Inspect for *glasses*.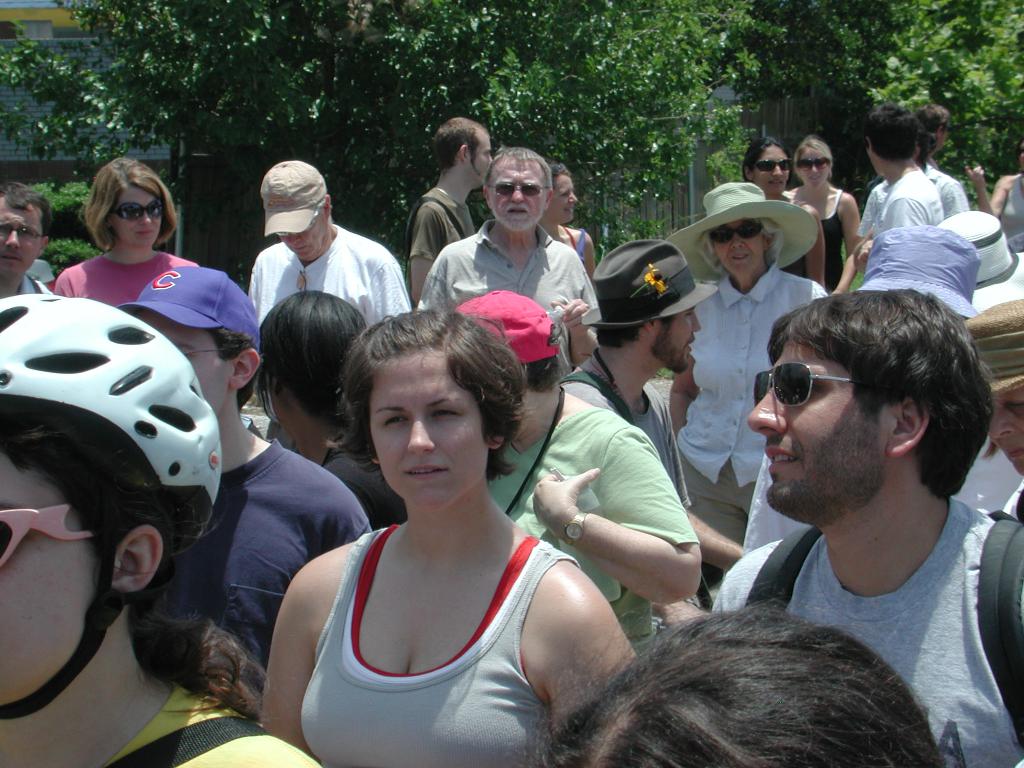
Inspection: pyautogui.locateOnScreen(0, 220, 44, 243).
